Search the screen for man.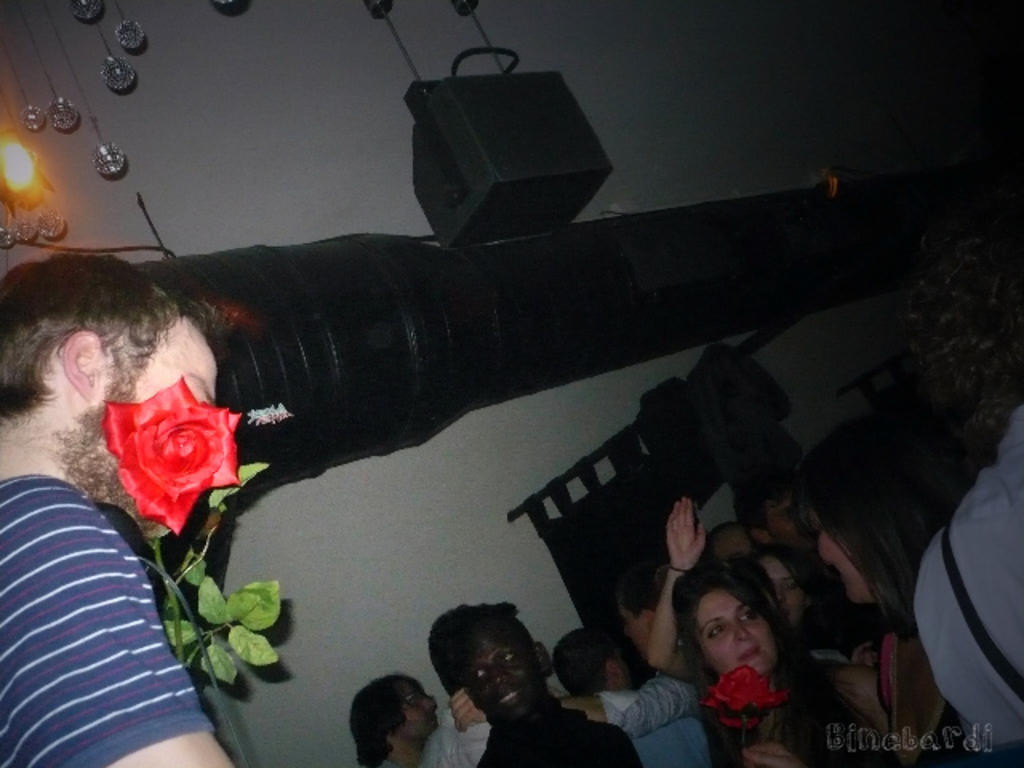
Found at pyautogui.locateOnScreen(904, 213, 1022, 763).
